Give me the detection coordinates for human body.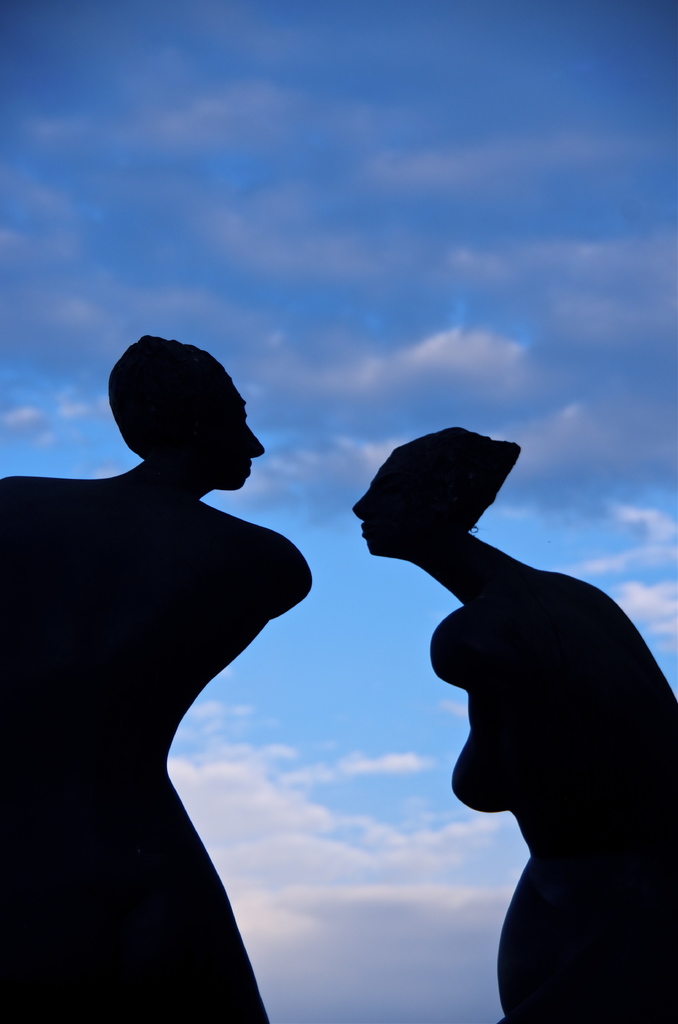
detection(367, 444, 661, 1023).
